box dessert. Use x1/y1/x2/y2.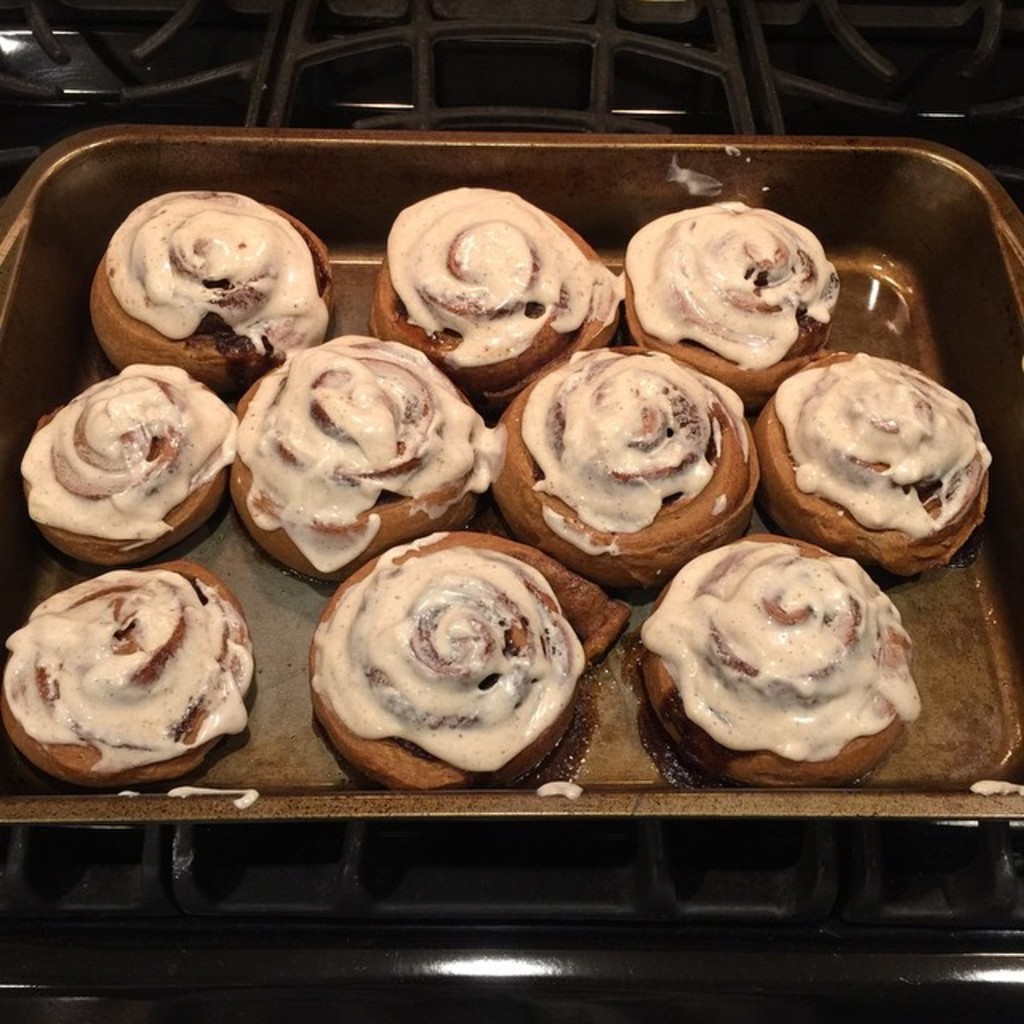
611/200/843/408.
